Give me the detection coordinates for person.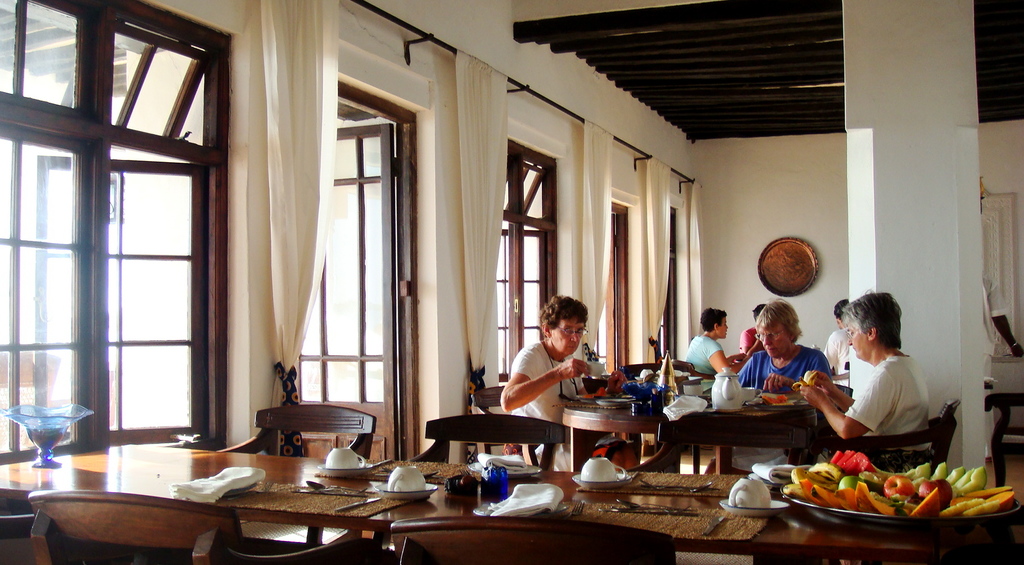
(684, 305, 751, 394).
